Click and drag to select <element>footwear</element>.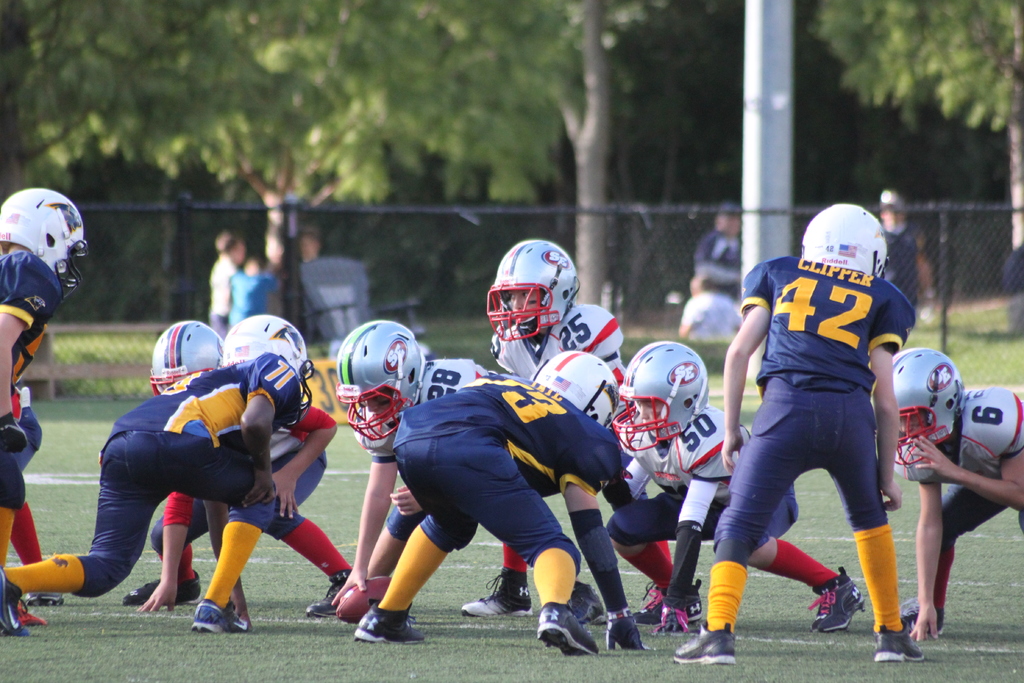
Selection: <region>876, 620, 929, 663</region>.
